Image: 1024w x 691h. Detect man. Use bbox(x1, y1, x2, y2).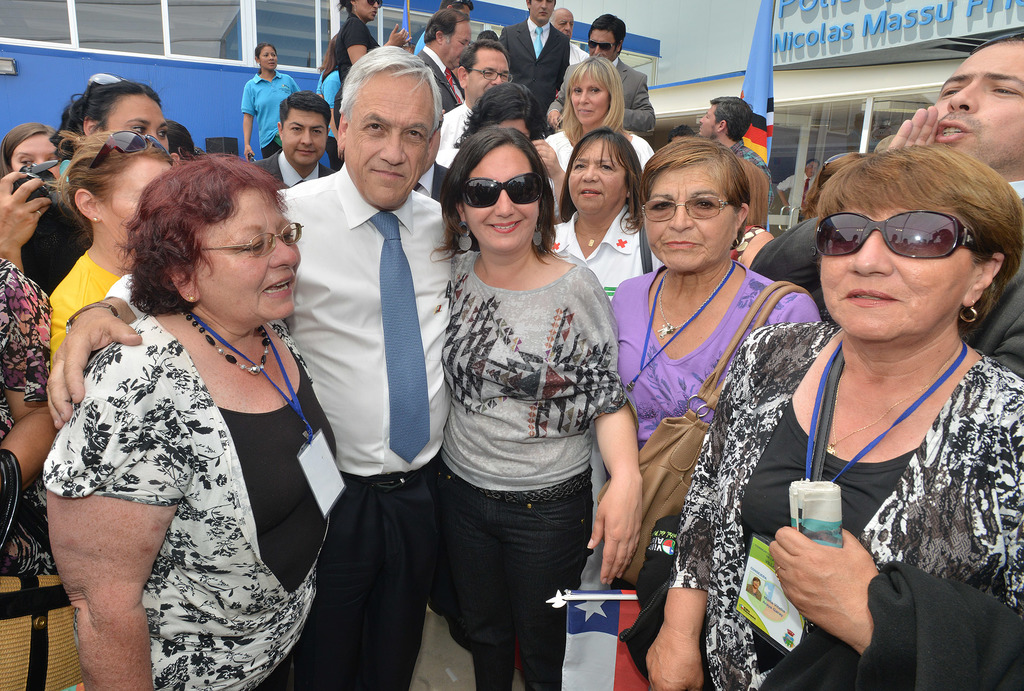
bbox(692, 96, 770, 210).
